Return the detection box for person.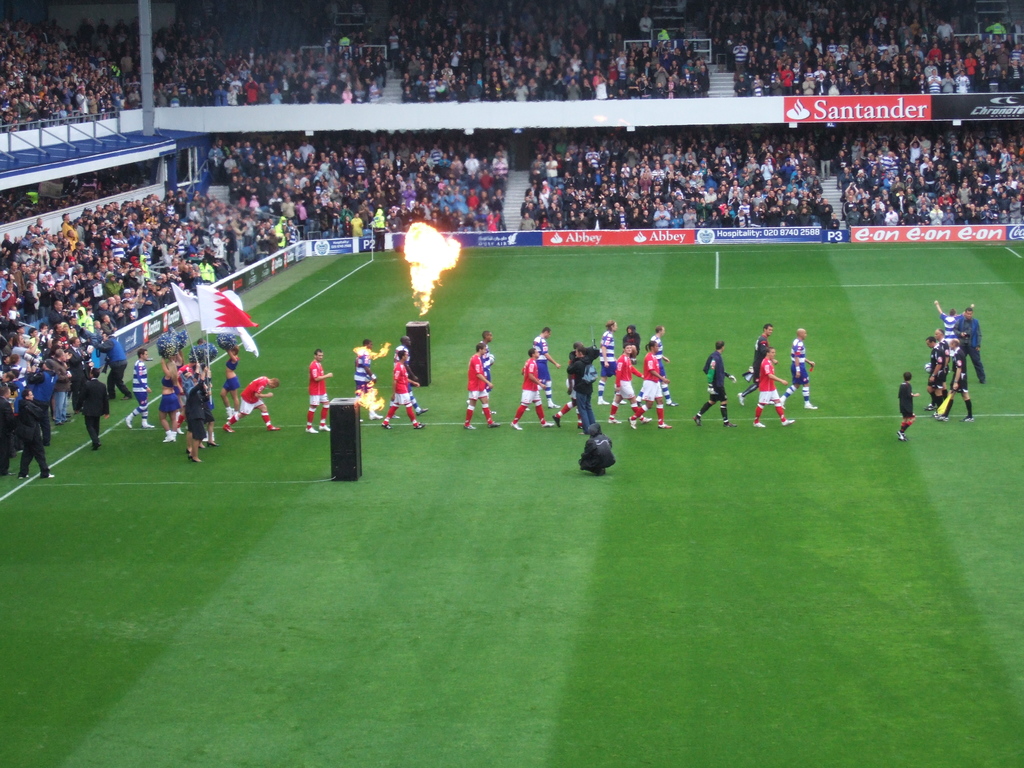
bbox=(895, 368, 923, 441).
